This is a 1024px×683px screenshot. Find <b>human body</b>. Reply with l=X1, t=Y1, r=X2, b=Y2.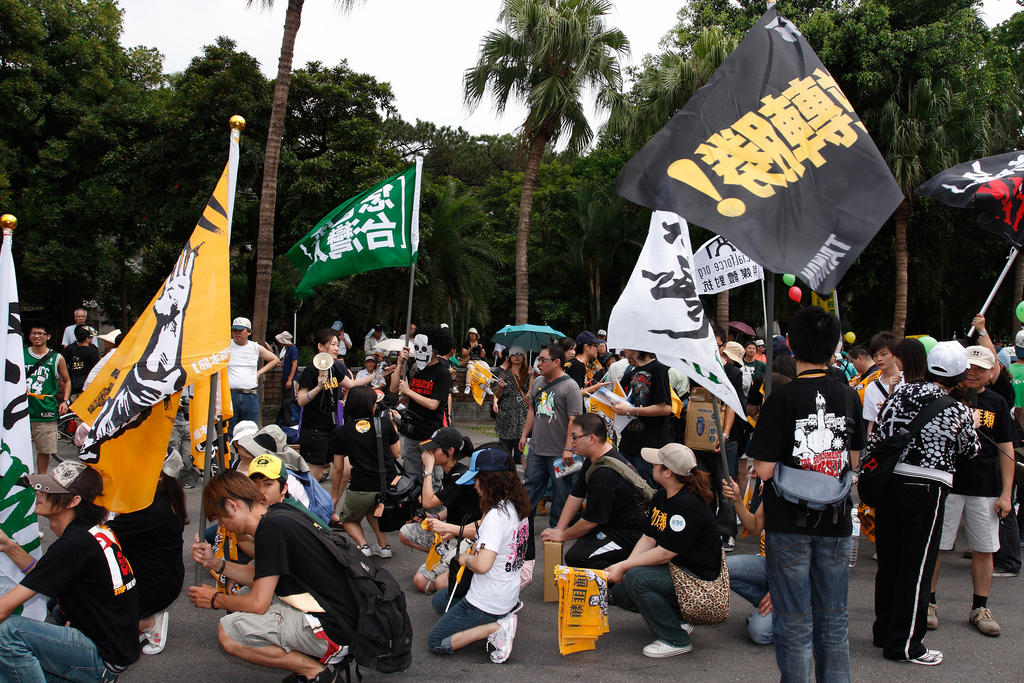
l=517, t=383, r=596, b=522.
